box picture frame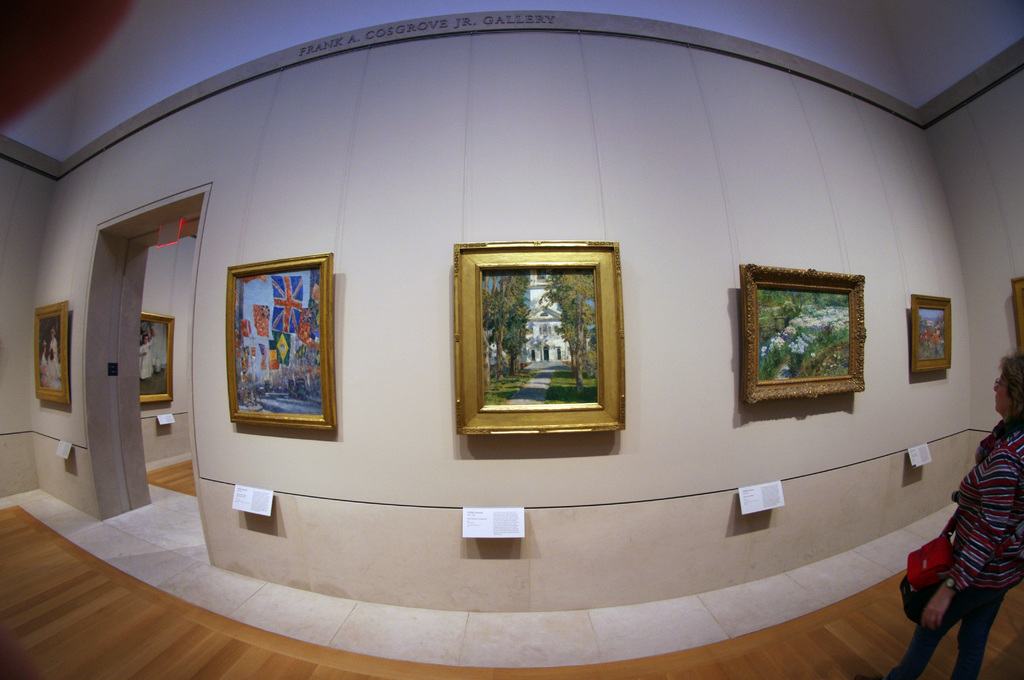
740:266:870:408
